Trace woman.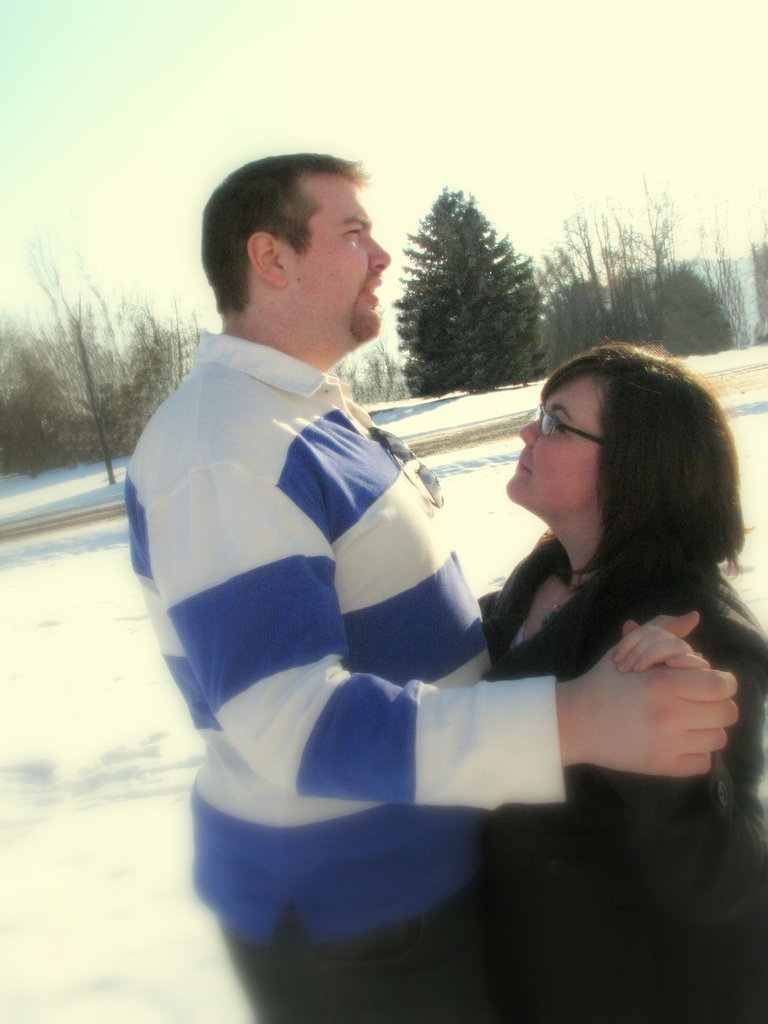
Traced to {"left": 481, "top": 339, "right": 767, "bottom": 1023}.
